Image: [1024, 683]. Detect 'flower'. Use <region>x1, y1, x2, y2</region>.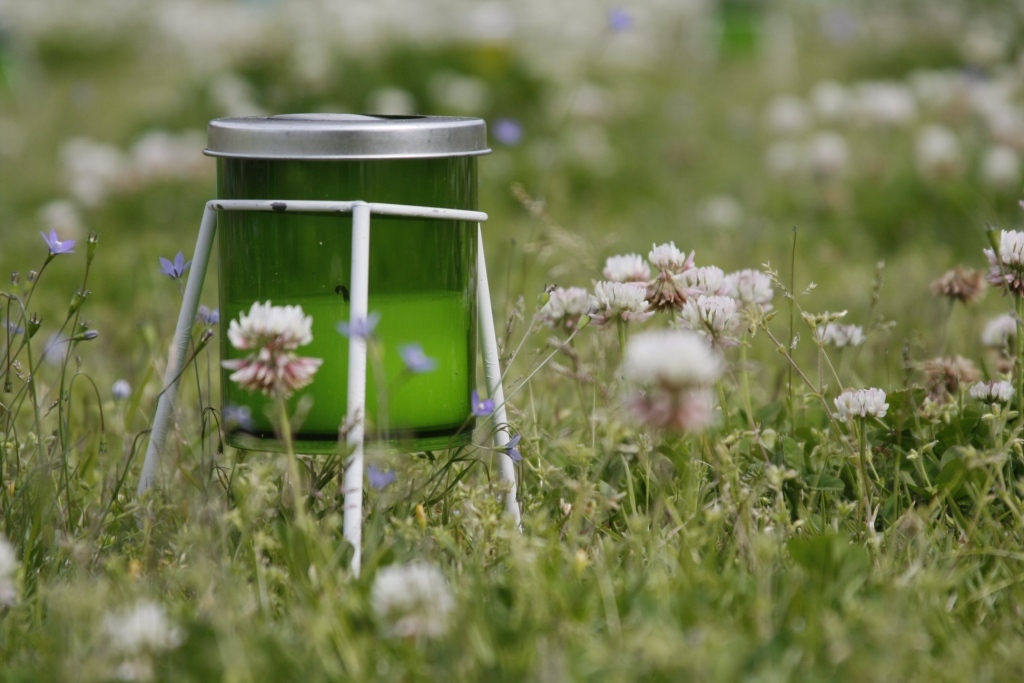
<region>814, 316, 859, 349</region>.
